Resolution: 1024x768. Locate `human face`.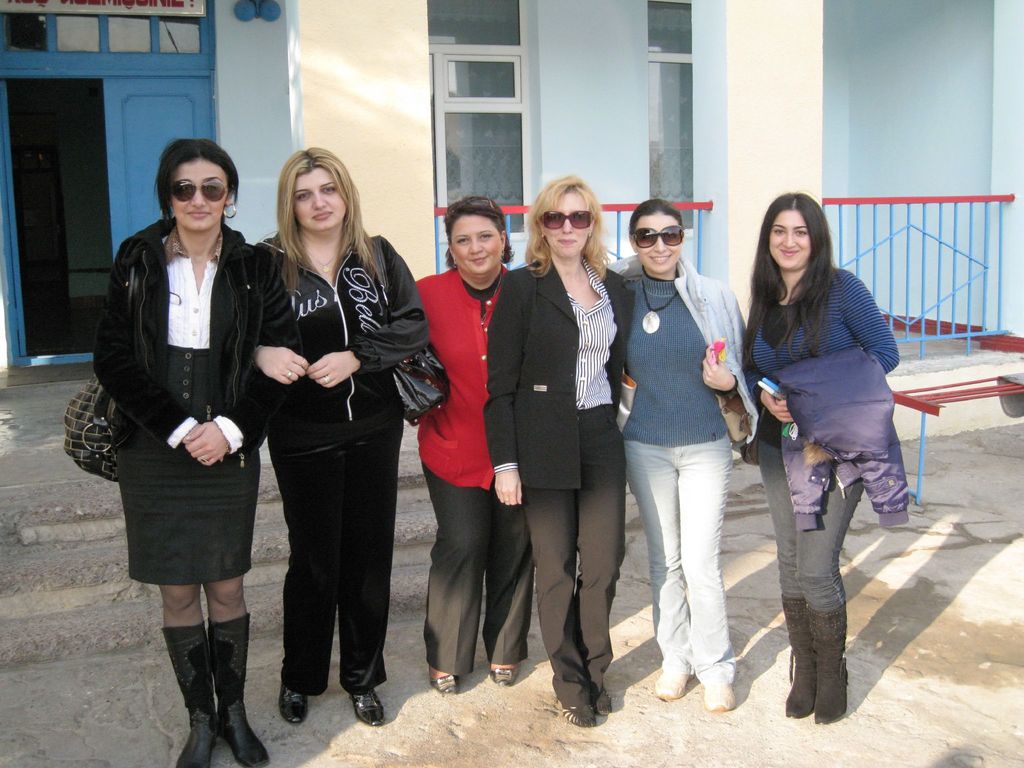
(634,214,681,272).
